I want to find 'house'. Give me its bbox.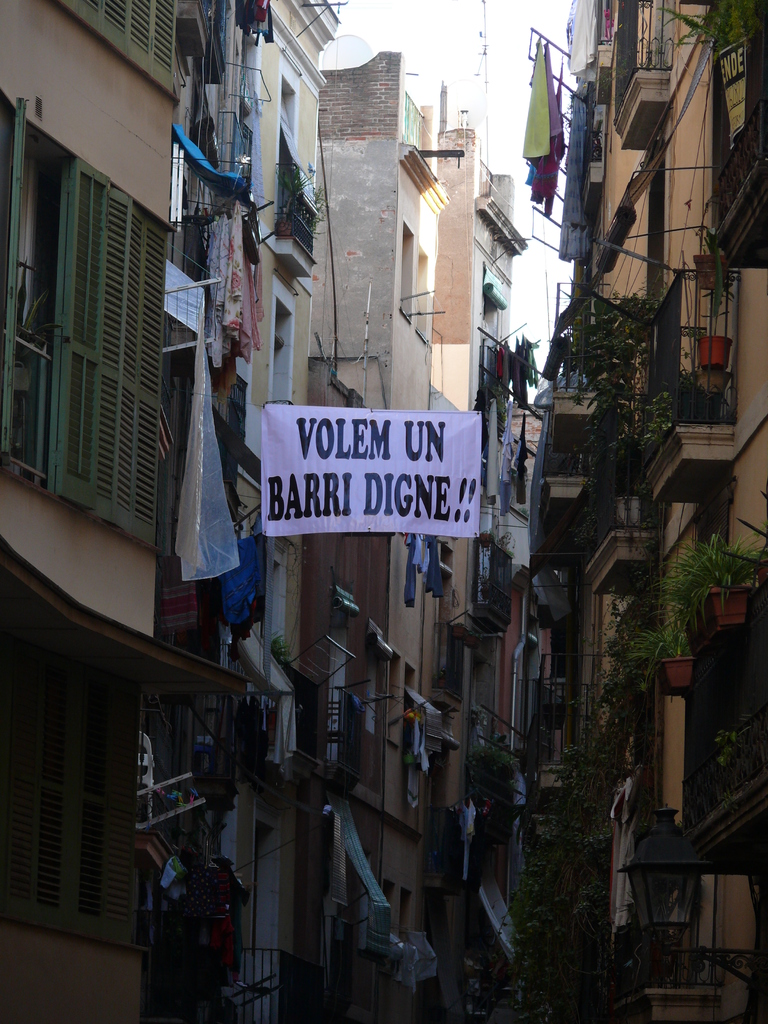
box(605, 0, 767, 1023).
